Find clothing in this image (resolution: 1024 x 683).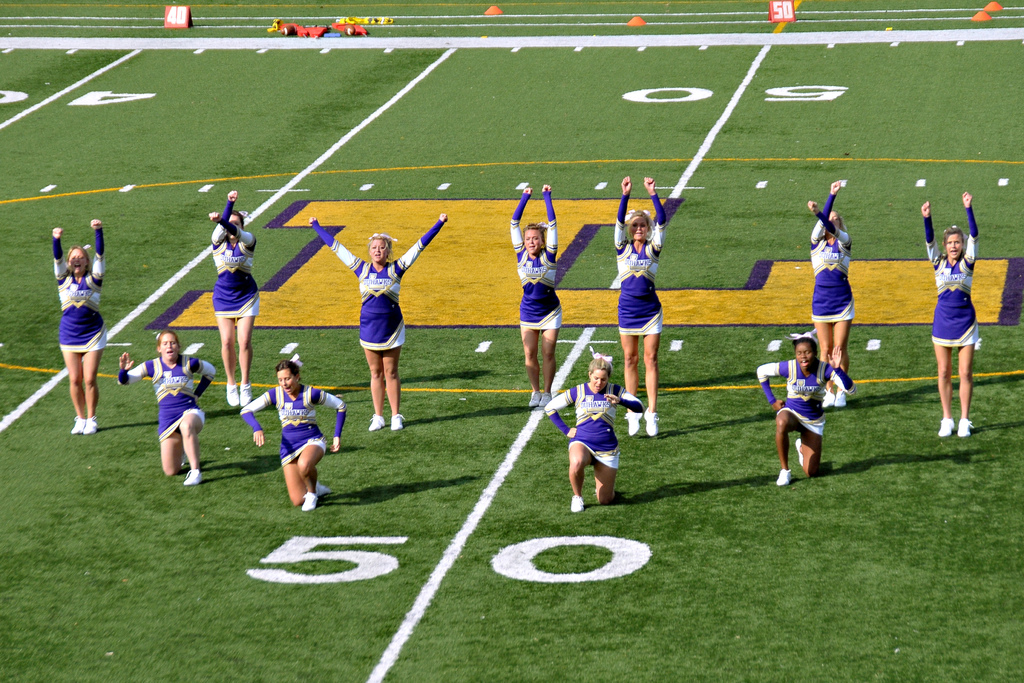
[241,386,353,468].
